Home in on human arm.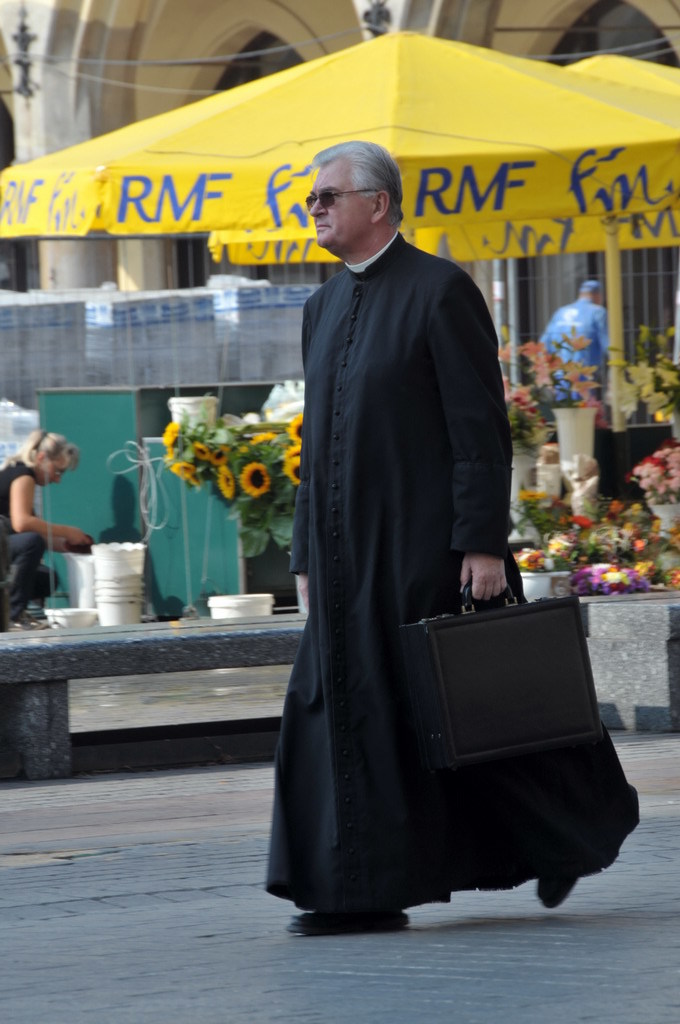
Homed in at locate(288, 433, 309, 614).
